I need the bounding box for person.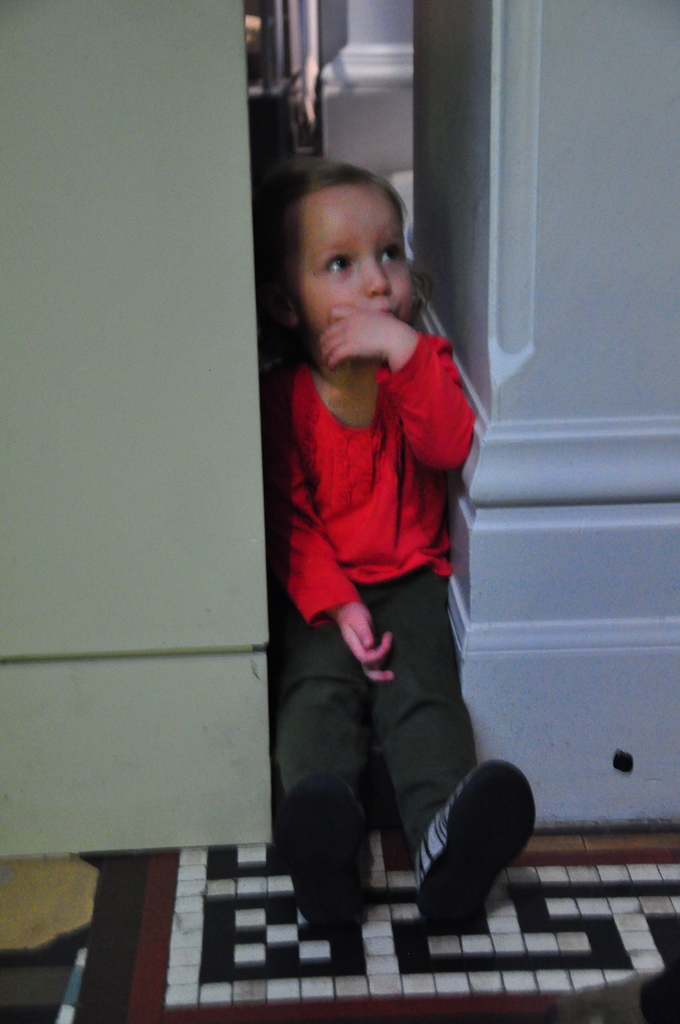
Here it is: bbox(259, 177, 503, 936).
